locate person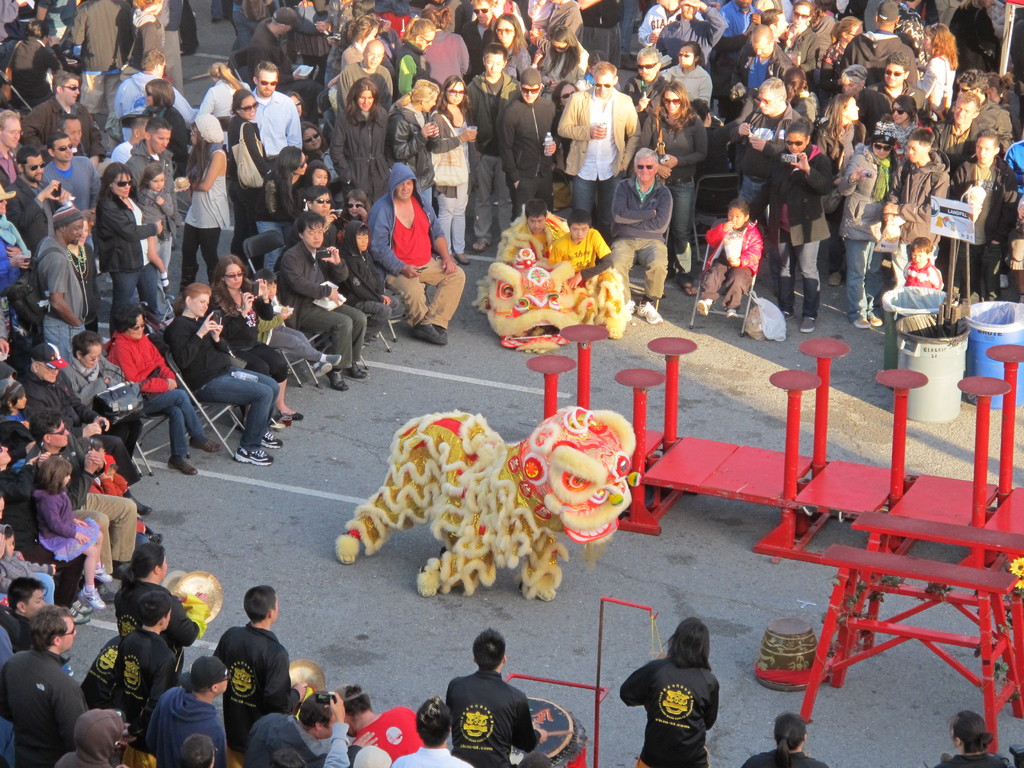
bbox=[659, 38, 715, 105]
